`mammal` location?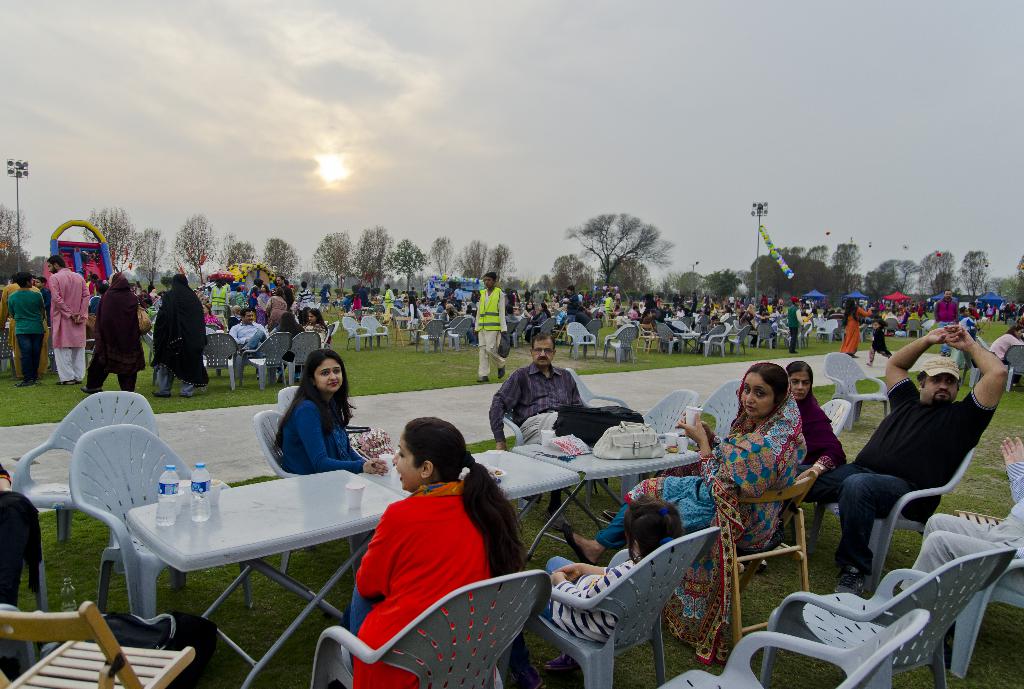
BBox(786, 298, 802, 348)
